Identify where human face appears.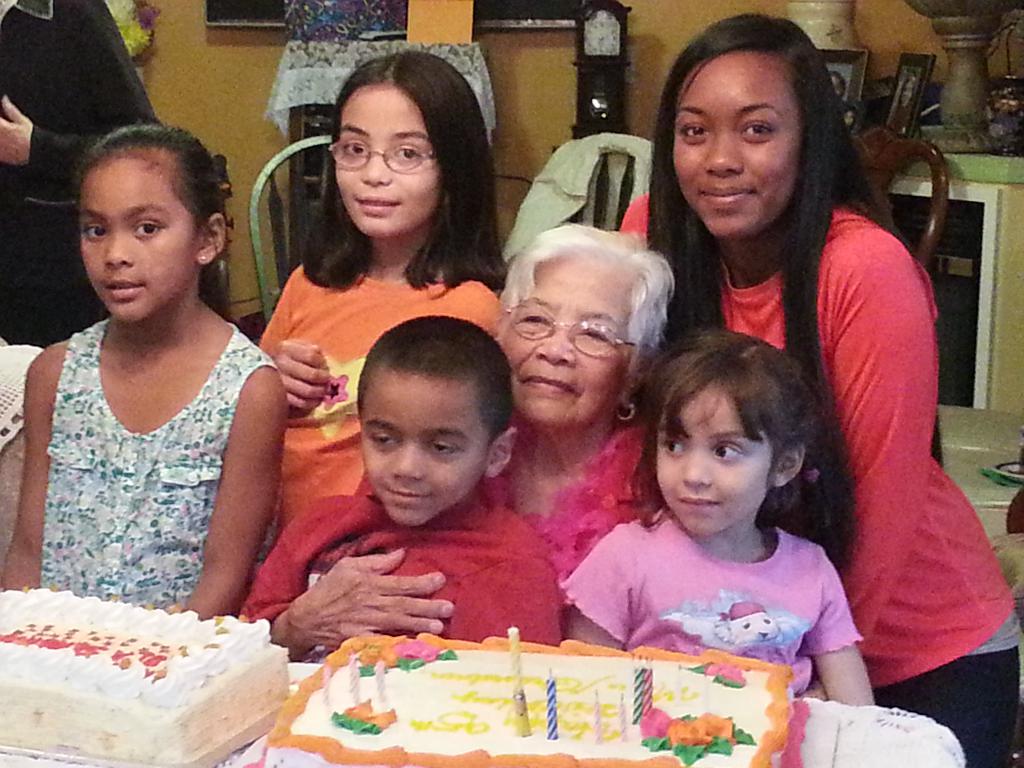
Appears at Rect(670, 46, 799, 238).
